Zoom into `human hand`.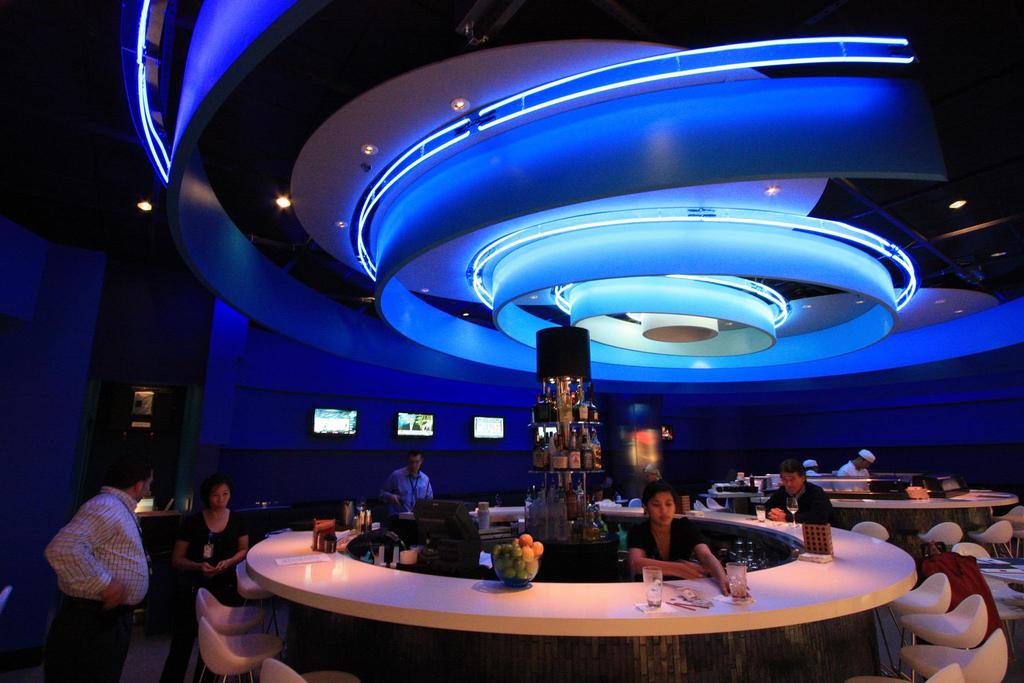
Zoom target: detection(198, 563, 214, 572).
